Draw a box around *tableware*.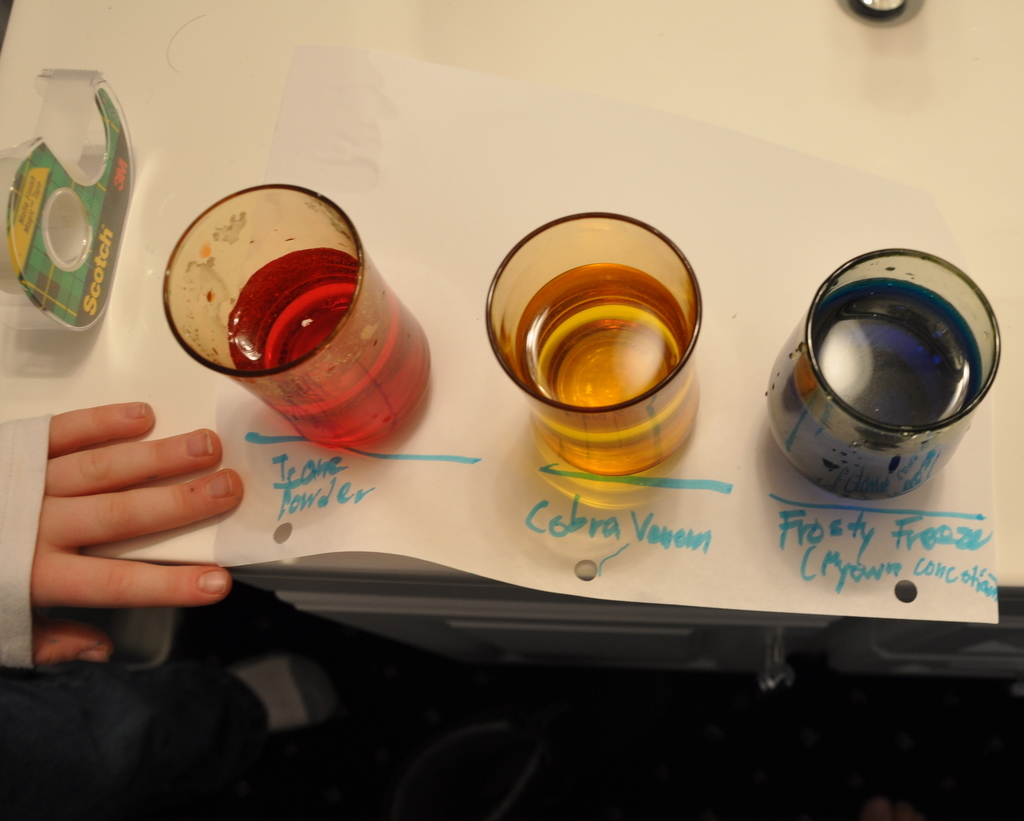
BBox(153, 176, 438, 452).
